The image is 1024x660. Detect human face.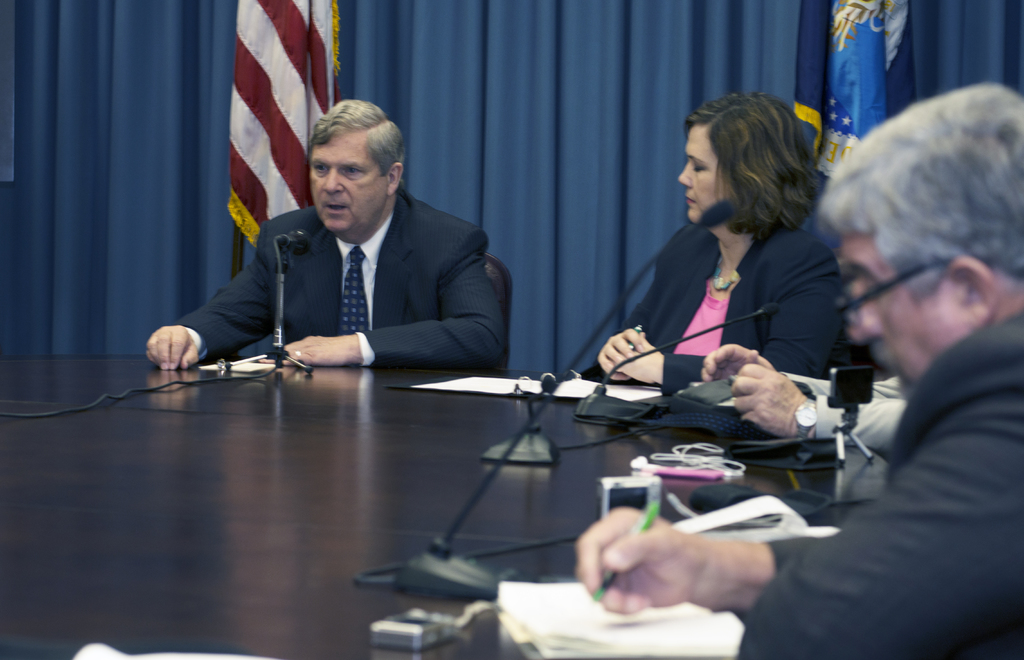
Detection: detection(678, 125, 736, 222).
